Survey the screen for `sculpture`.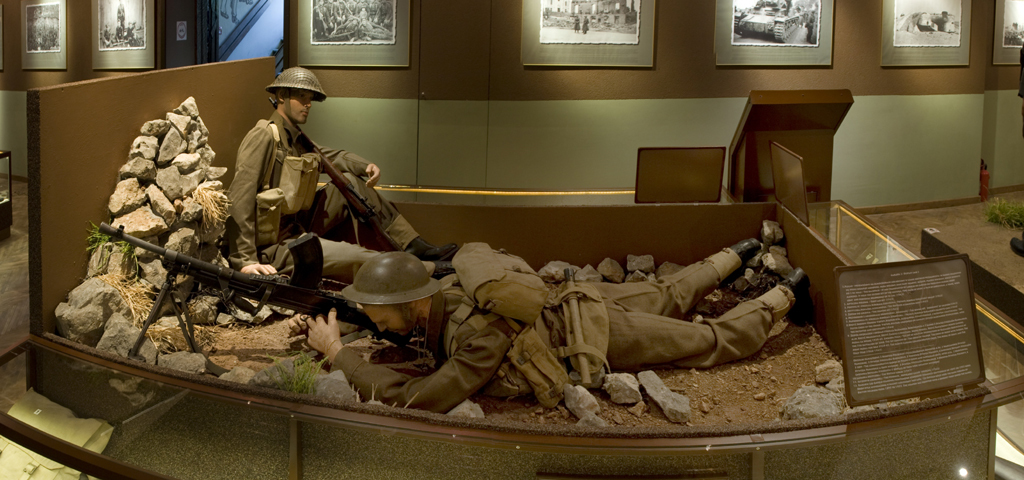
Survey found: rect(227, 69, 455, 276).
